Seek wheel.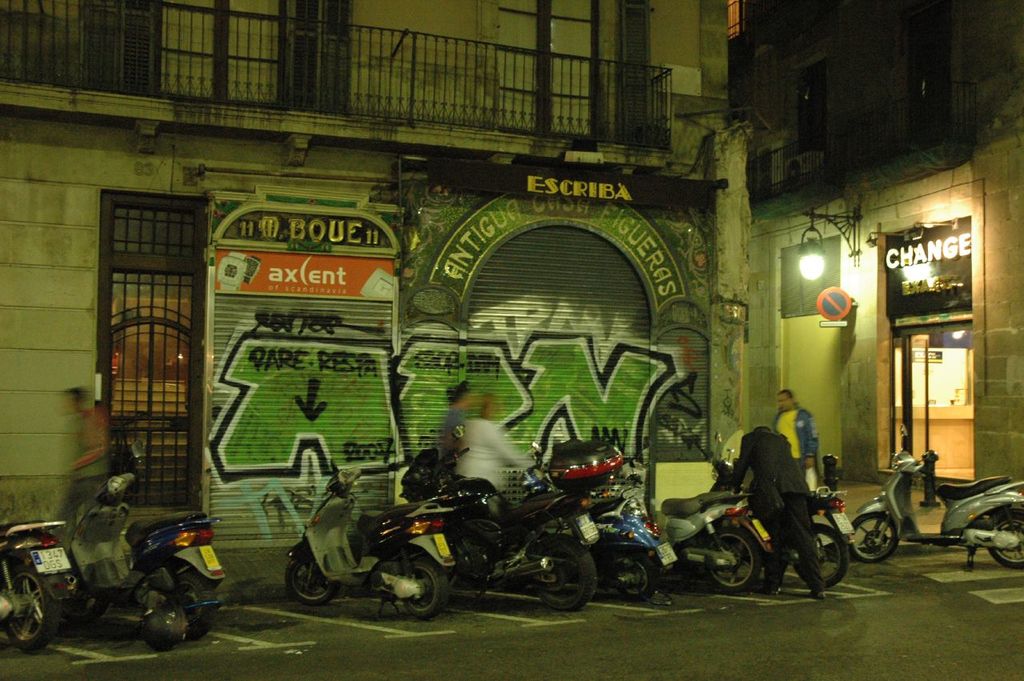
699,525,762,596.
